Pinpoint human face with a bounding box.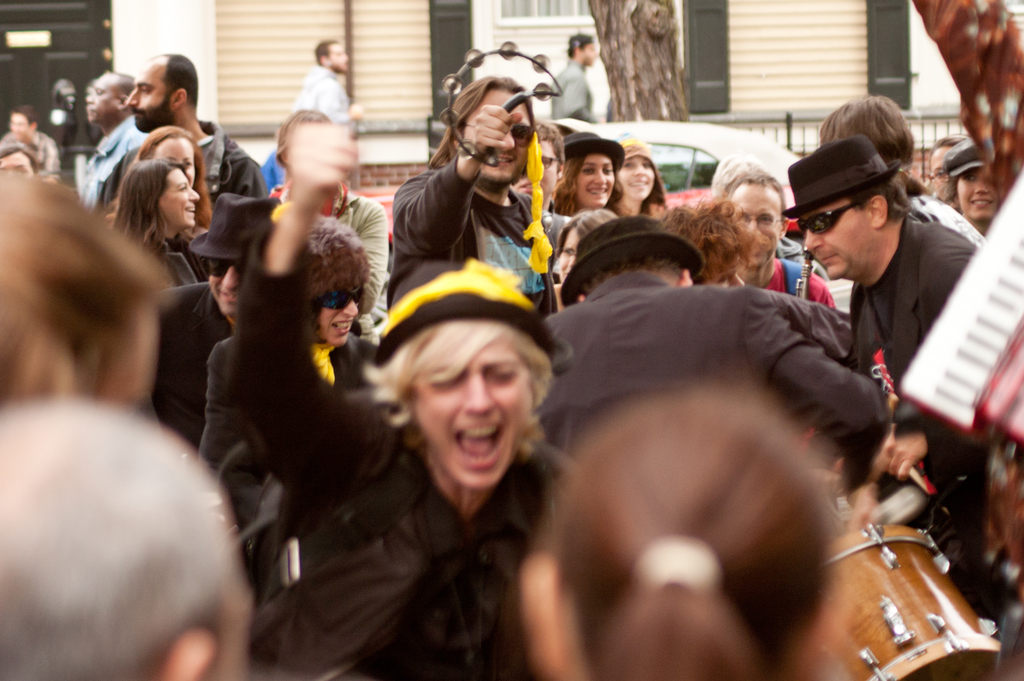
(left=158, top=167, right=197, bottom=227).
